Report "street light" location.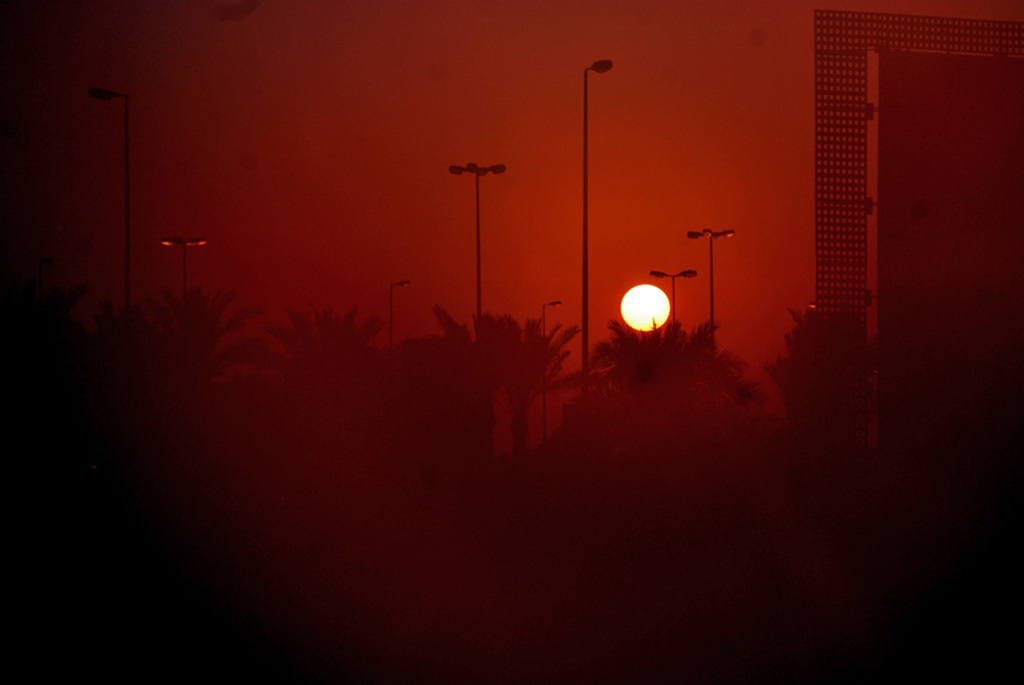
Report: left=682, top=223, right=738, bottom=343.
